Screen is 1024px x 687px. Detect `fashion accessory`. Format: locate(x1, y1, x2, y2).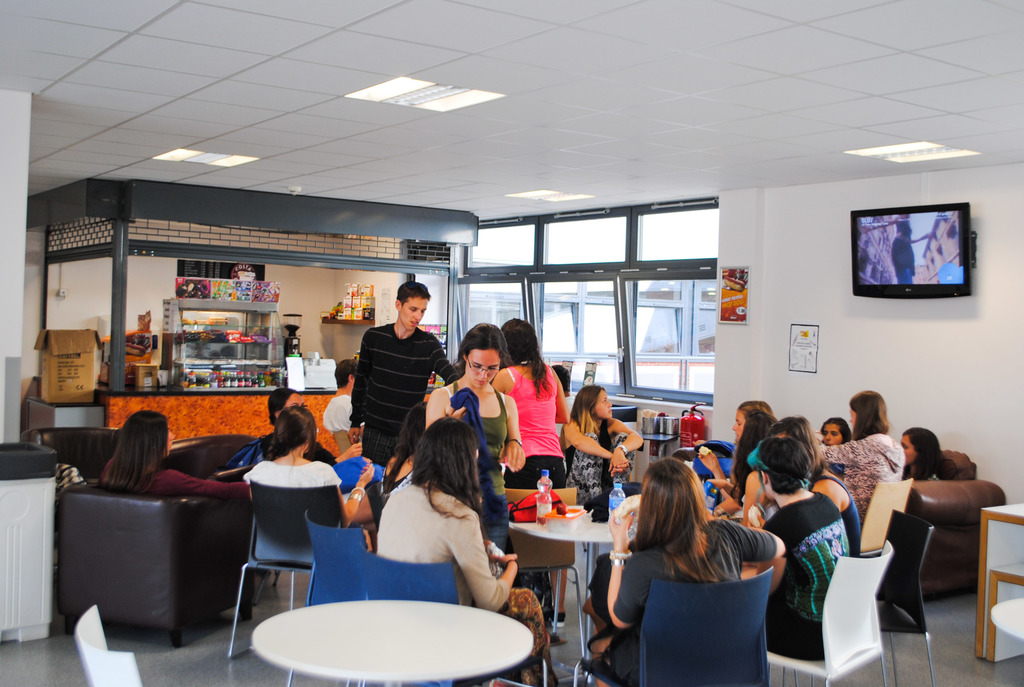
locate(506, 430, 522, 446).
